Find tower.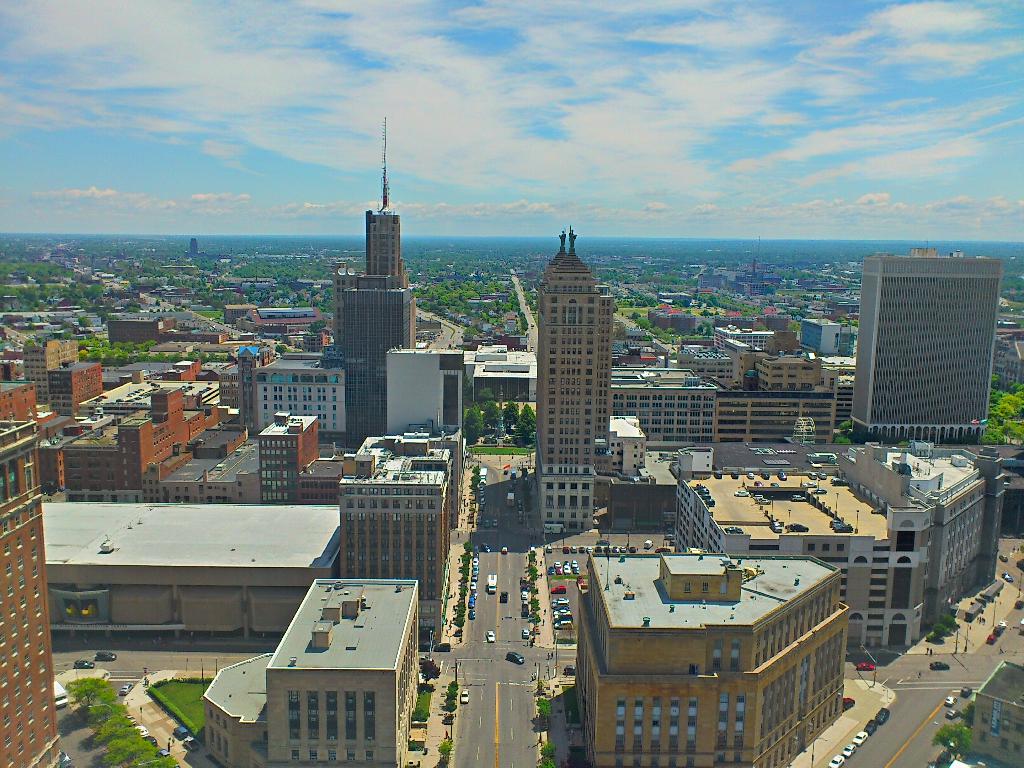
pyautogui.locateOnScreen(532, 230, 647, 524).
